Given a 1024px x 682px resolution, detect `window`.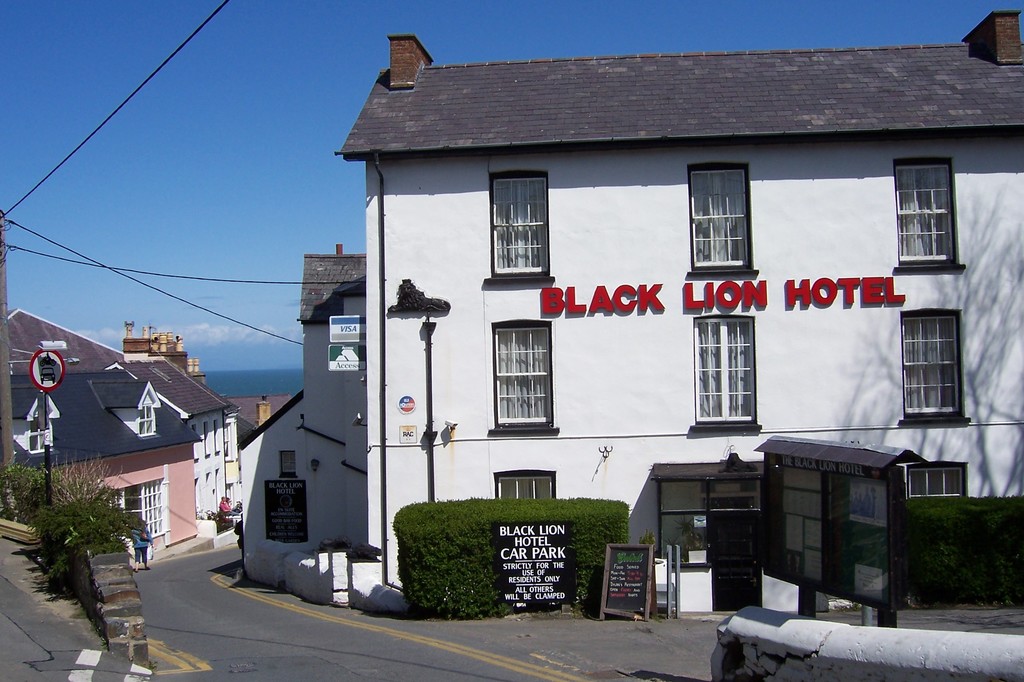
l=495, t=475, r=556, b=506.
